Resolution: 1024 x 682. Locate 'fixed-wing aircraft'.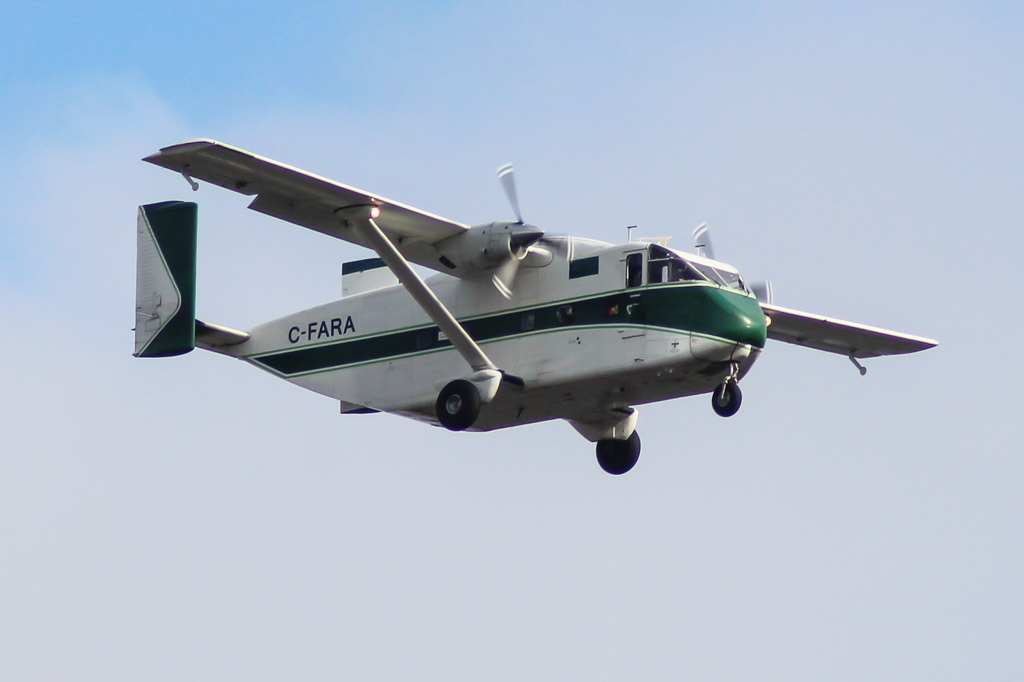
detection(132, 133, 942, 475).
